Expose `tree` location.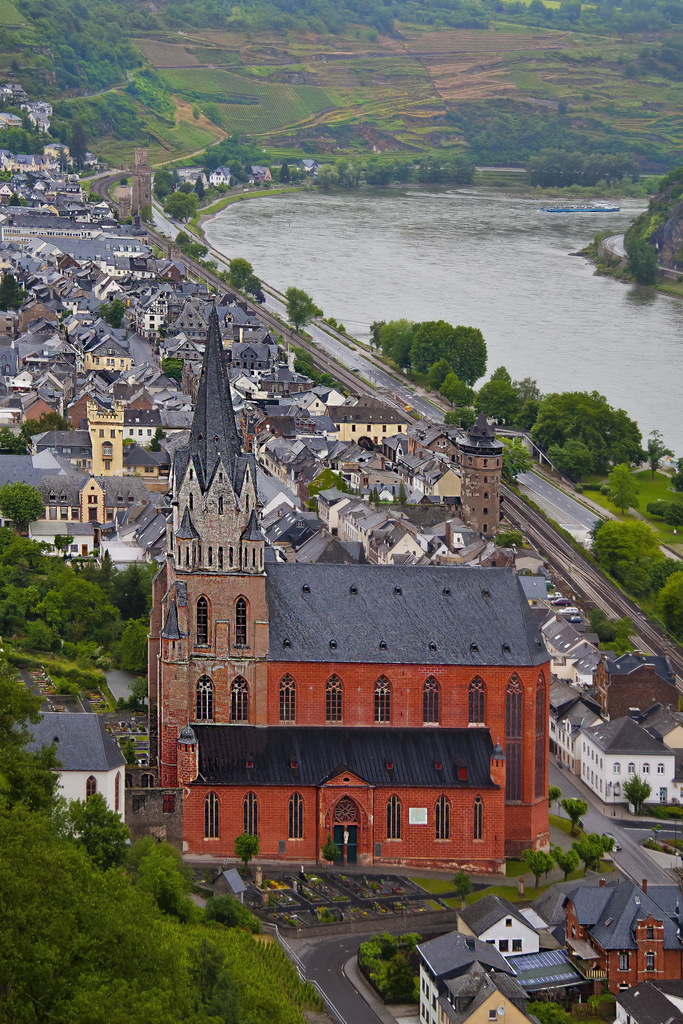
Exposed at BBox(597, 456, 646, 512).
